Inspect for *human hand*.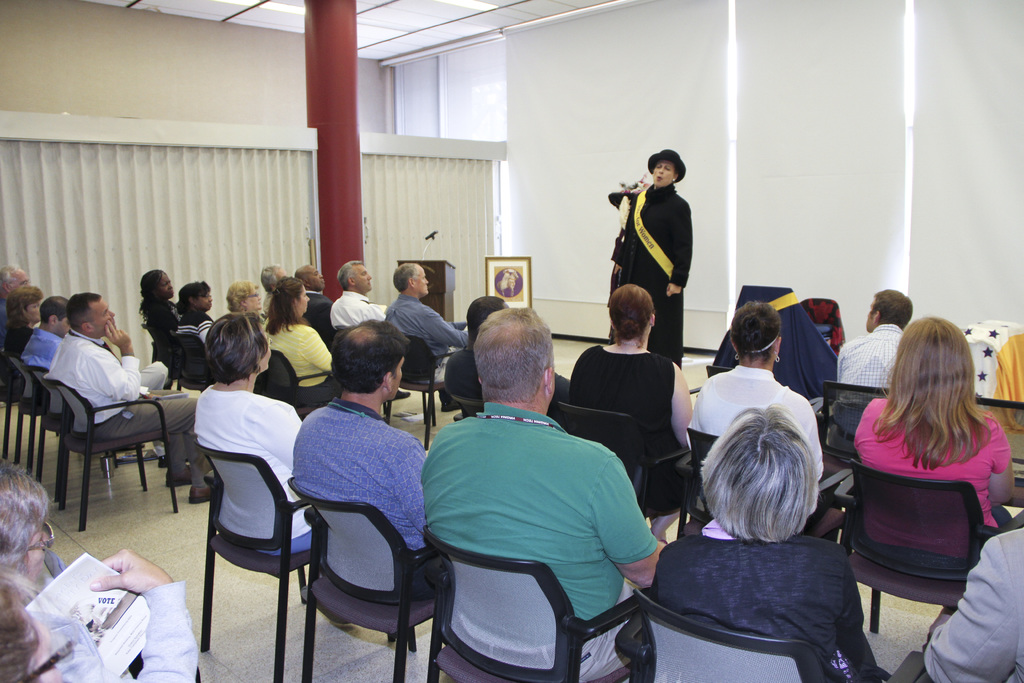
Inspection: Rect(89, 548, 170, 596).
